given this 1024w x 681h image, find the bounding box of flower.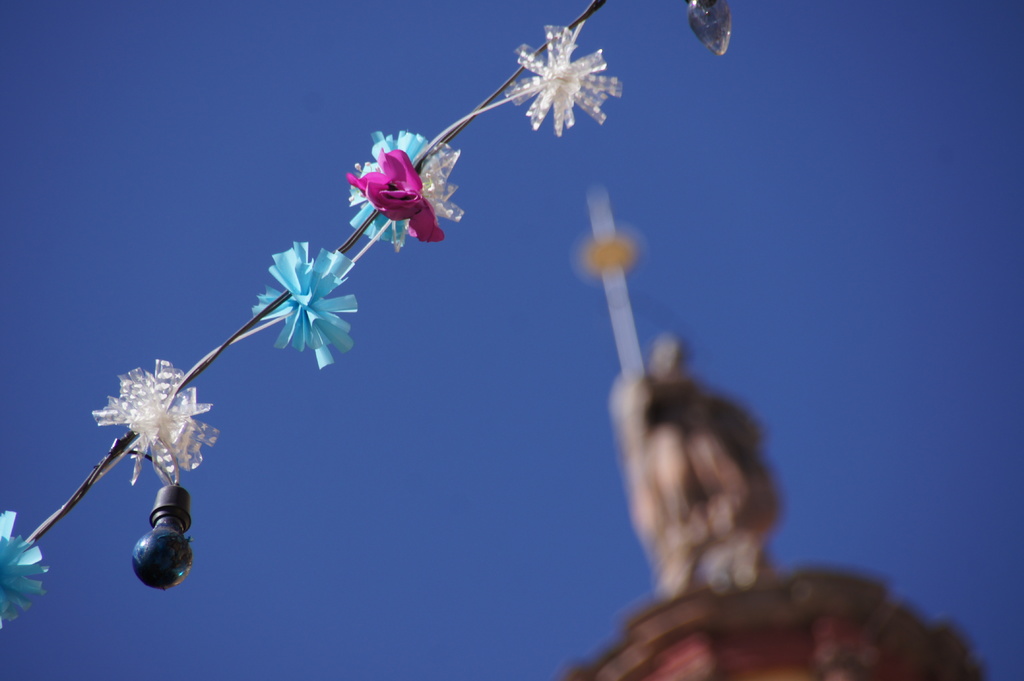
(x1=252, y1=240, x2=364, y2=374).
